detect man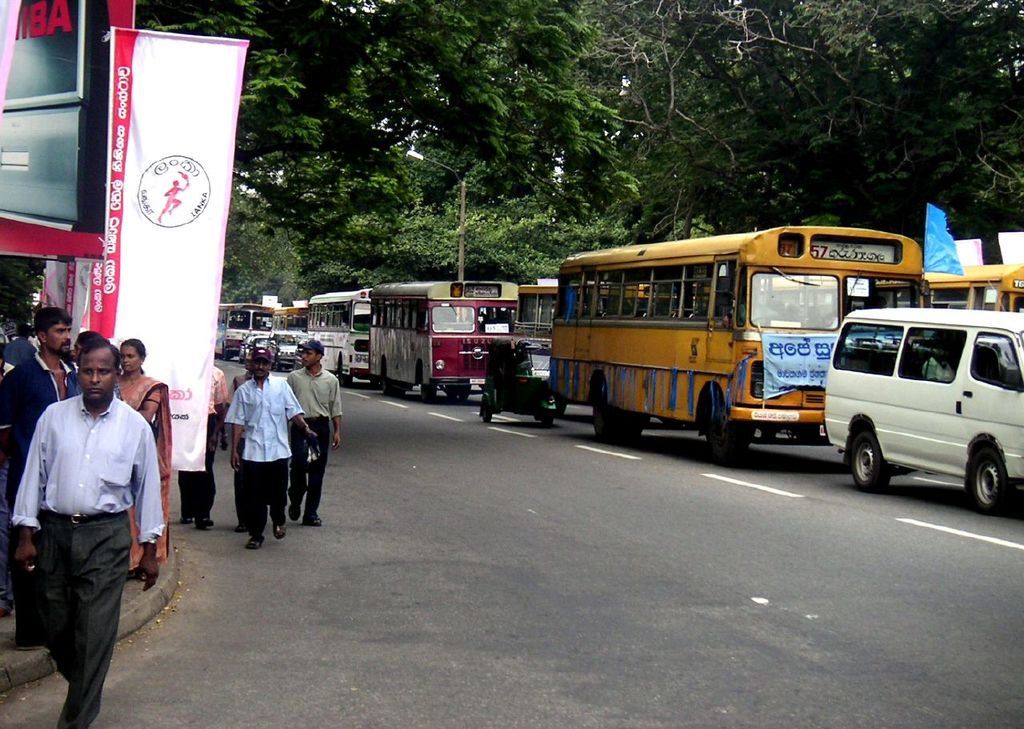
box(222, 342, 314, 553)
